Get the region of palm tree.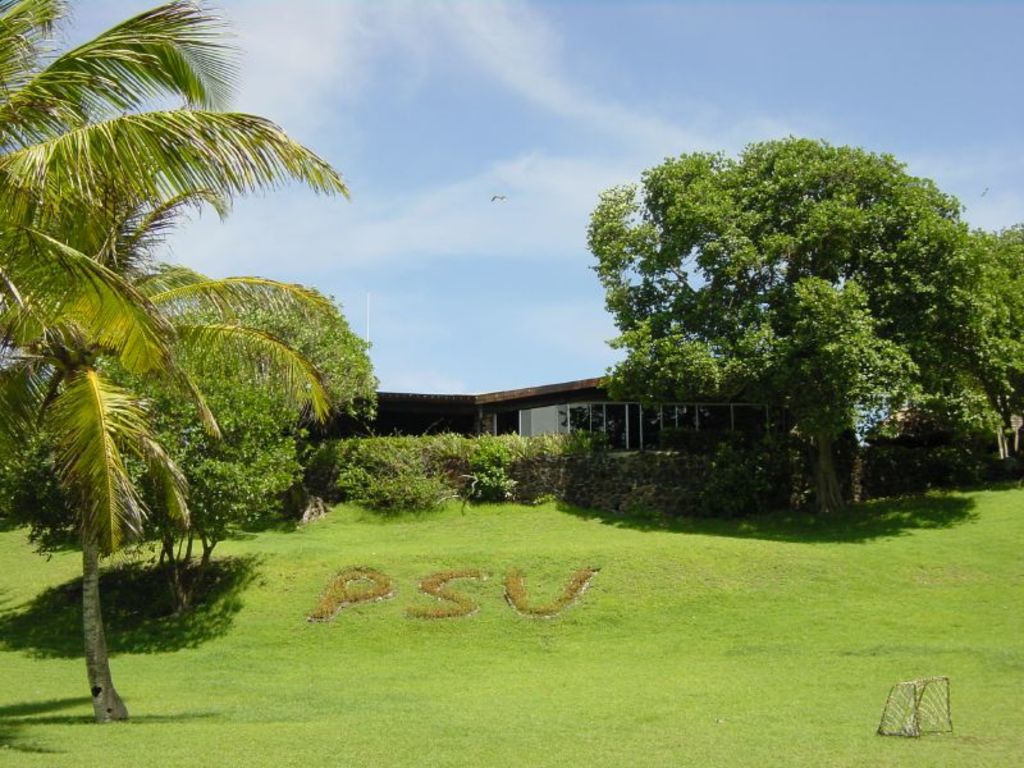
crop(46, 58, 339, 692).
